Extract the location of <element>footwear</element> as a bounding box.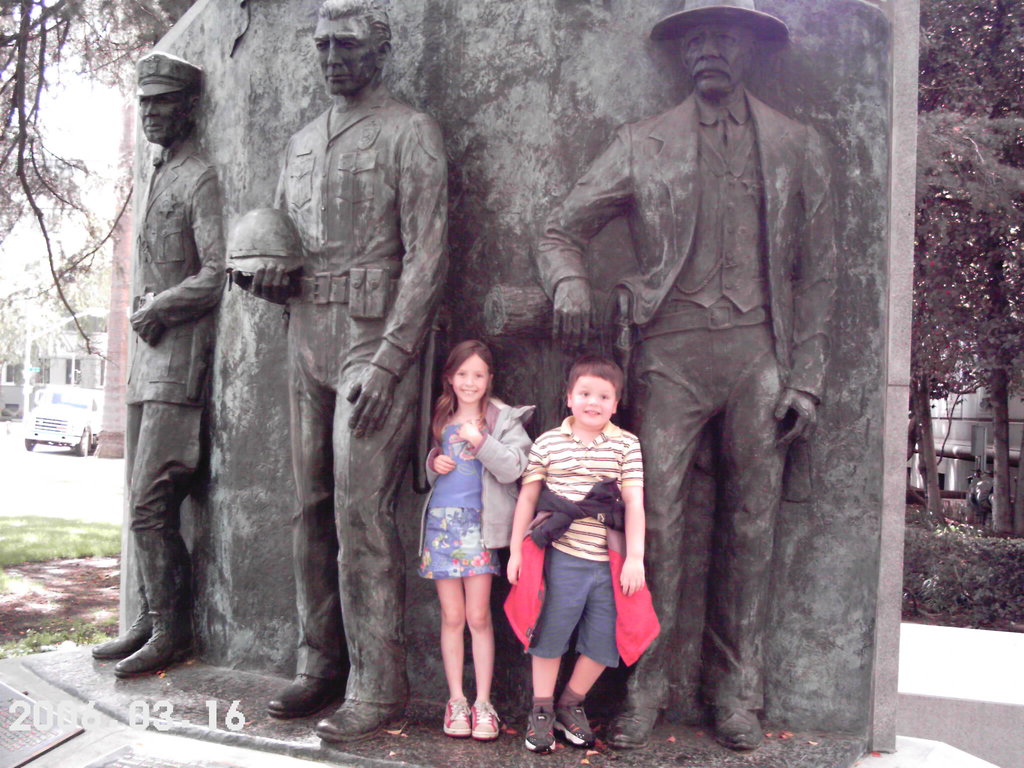
607 704 663 745.
